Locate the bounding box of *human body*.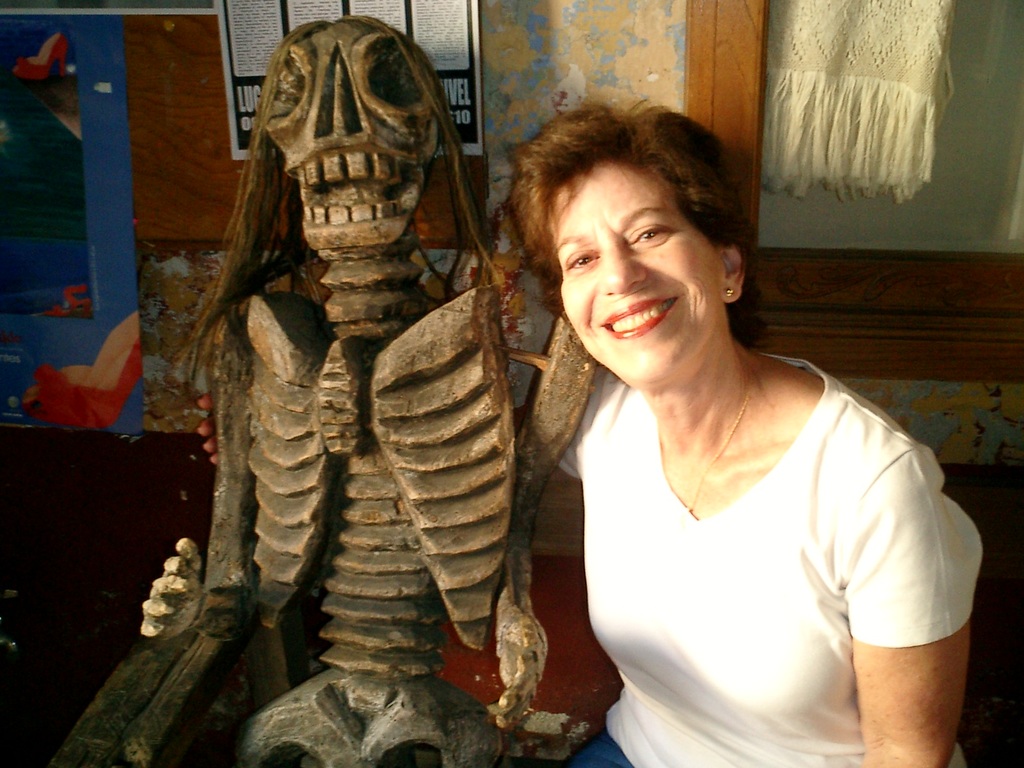
Bounding box: l=270, t=57, r=897, b=765.
